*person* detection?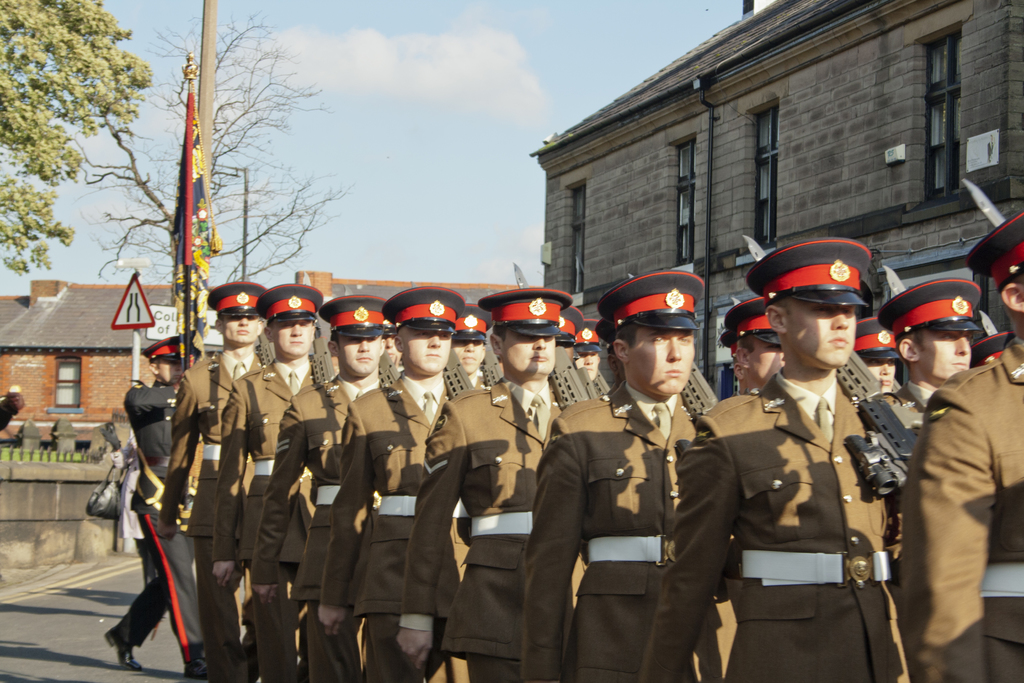
<region>851, 320, 900, 395</region>
